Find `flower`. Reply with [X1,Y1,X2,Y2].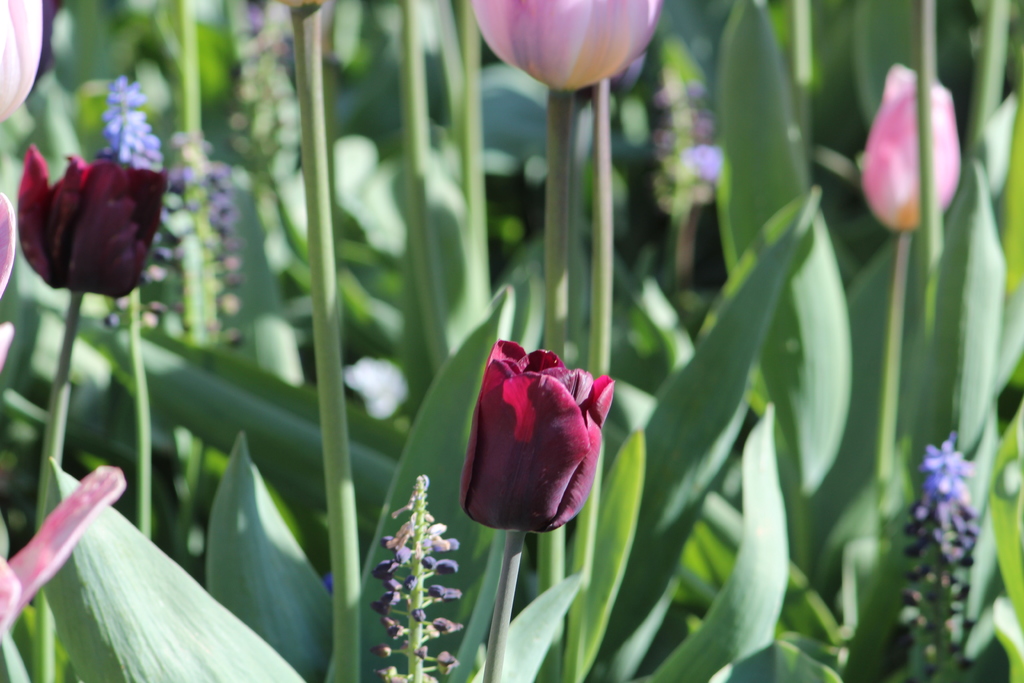
[467,0,661,99].
